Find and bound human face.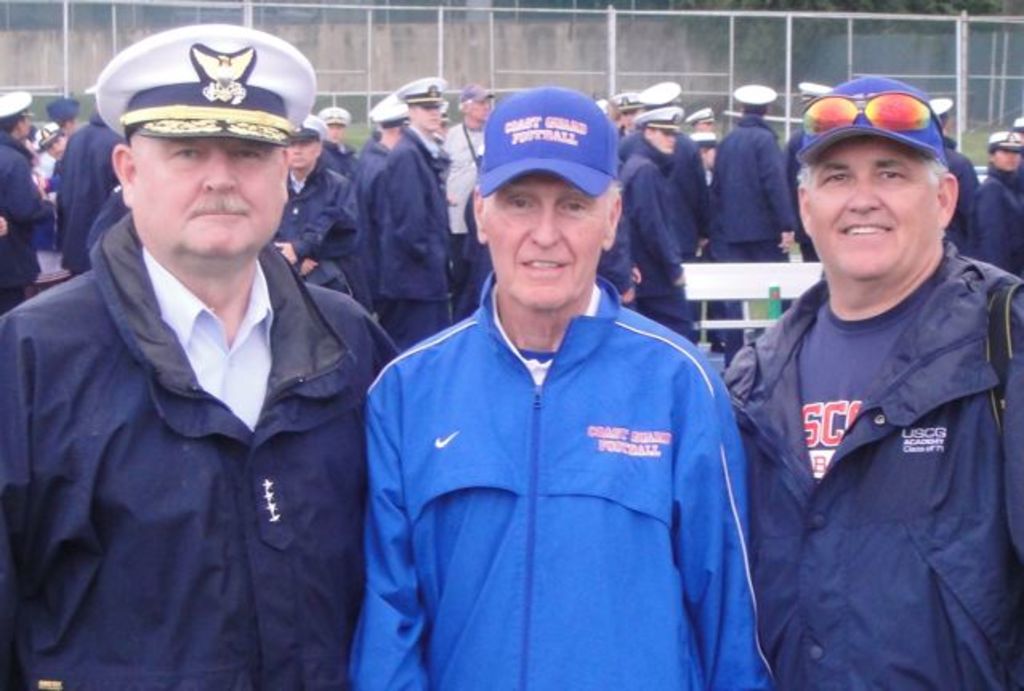
Bound: select_region(287, 136, 321, 175).
